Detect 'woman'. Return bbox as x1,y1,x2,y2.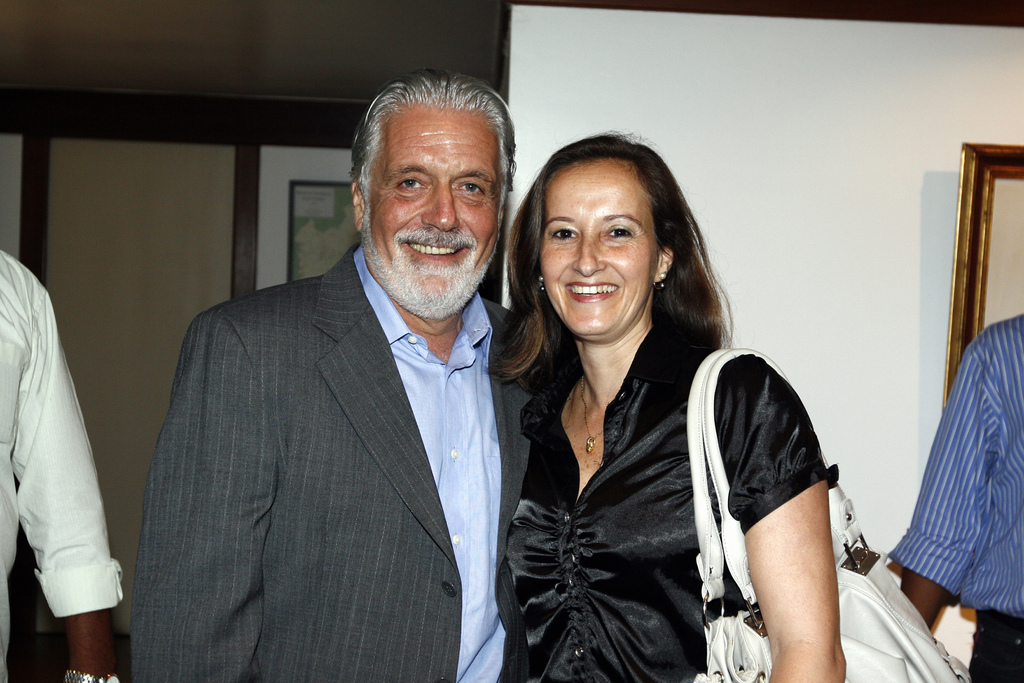
483,126,820,680.
